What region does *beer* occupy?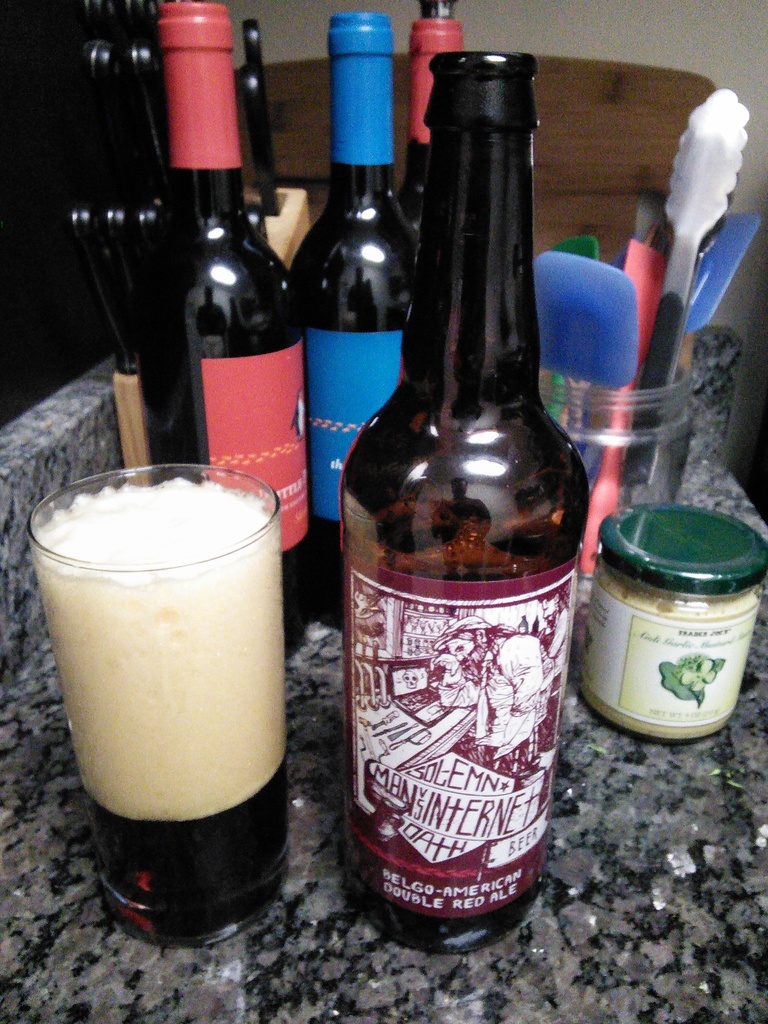
crop(122, 0, 335, 692).
